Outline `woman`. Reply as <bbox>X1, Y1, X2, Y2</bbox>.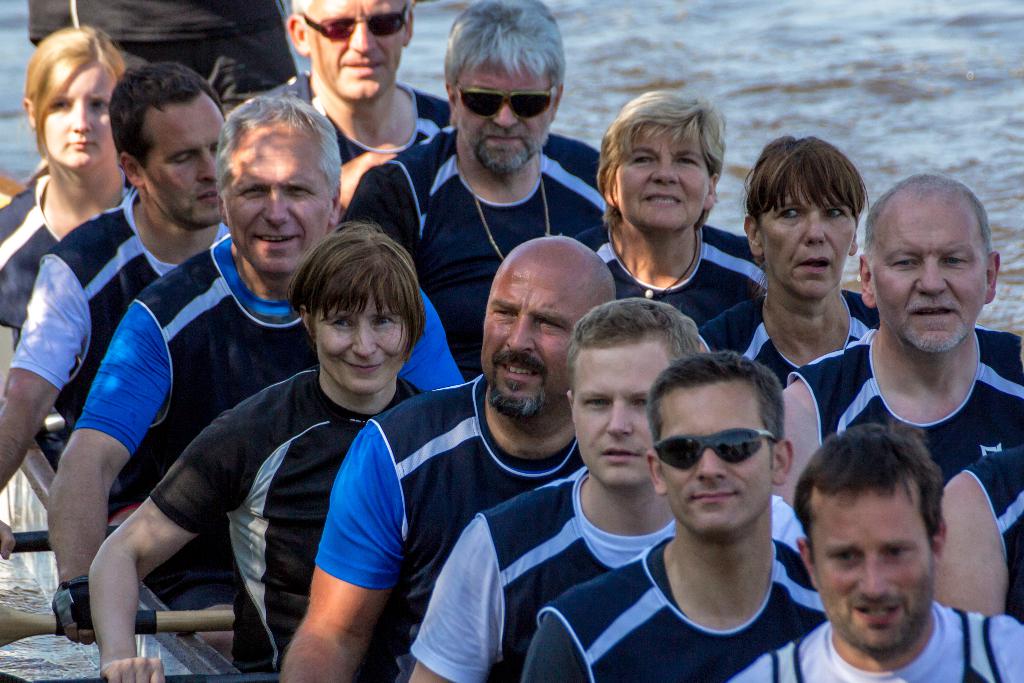
<bbox>695, 122, 890, 394</bbox>.
